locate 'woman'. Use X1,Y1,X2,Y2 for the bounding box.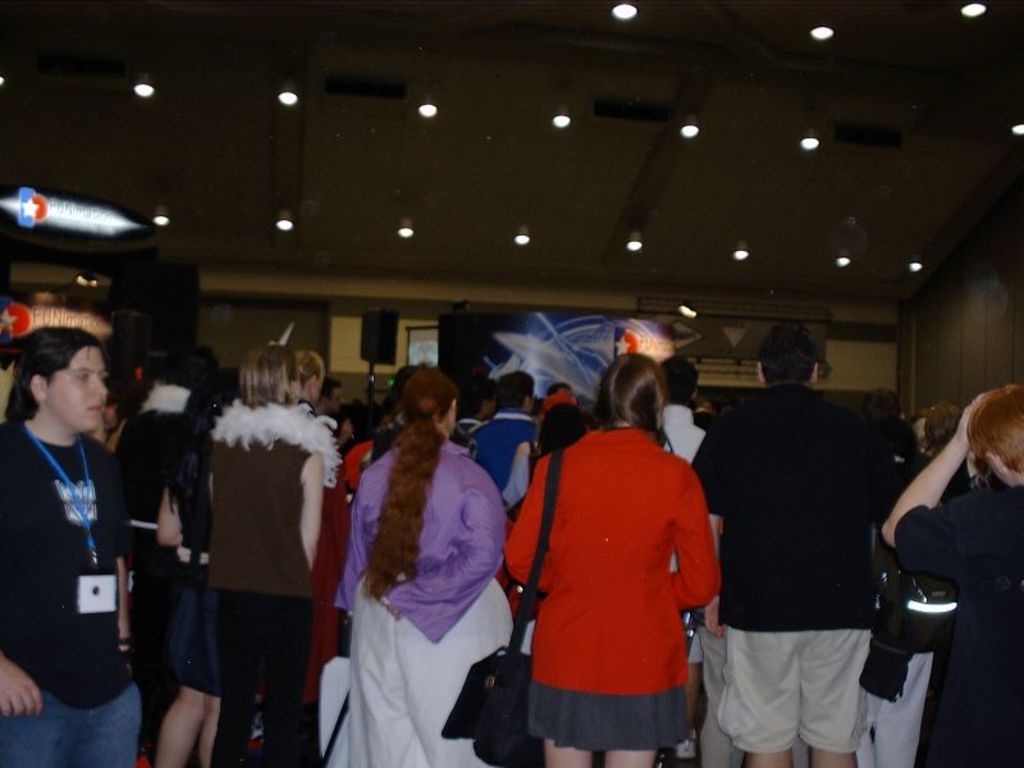
0,325,143,767.
